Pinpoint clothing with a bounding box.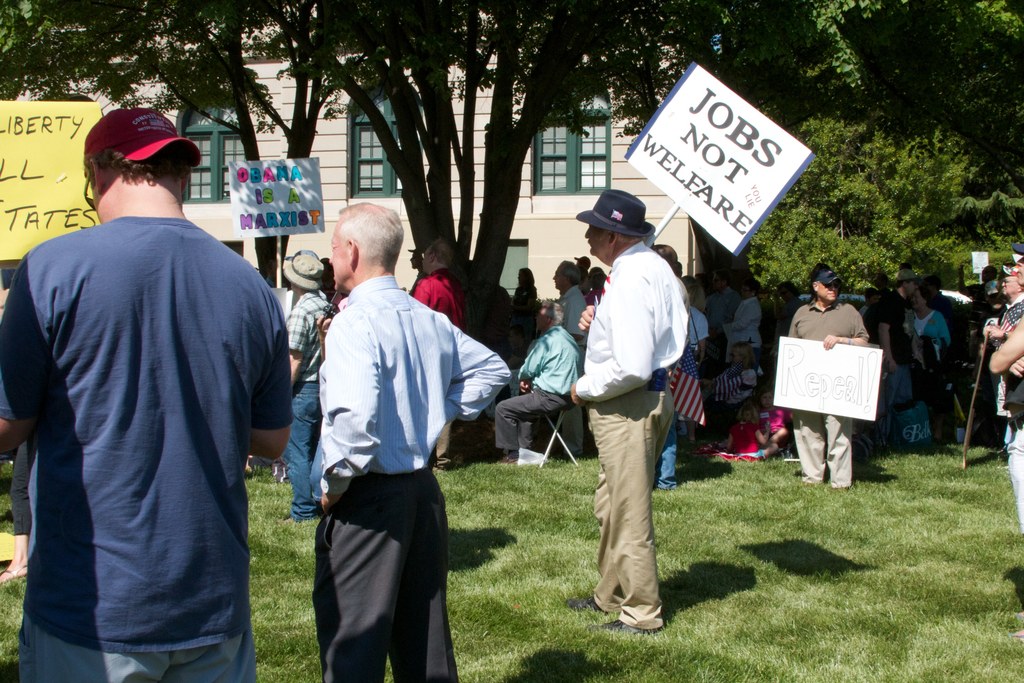
bbox=(3, 166, 292, 674).
